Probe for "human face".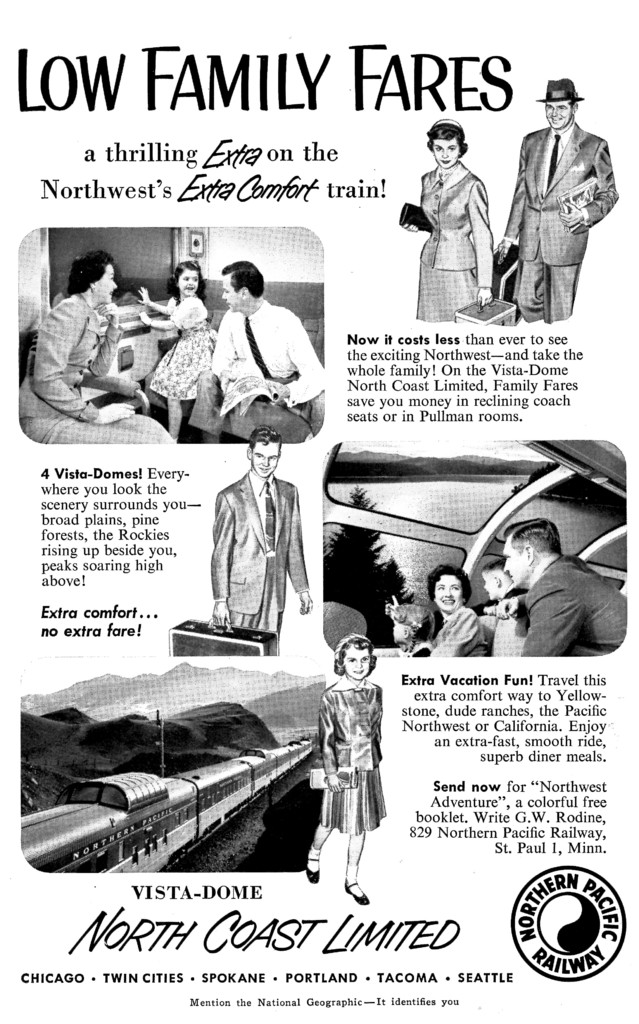
Probe result: 179 268 200 296.
